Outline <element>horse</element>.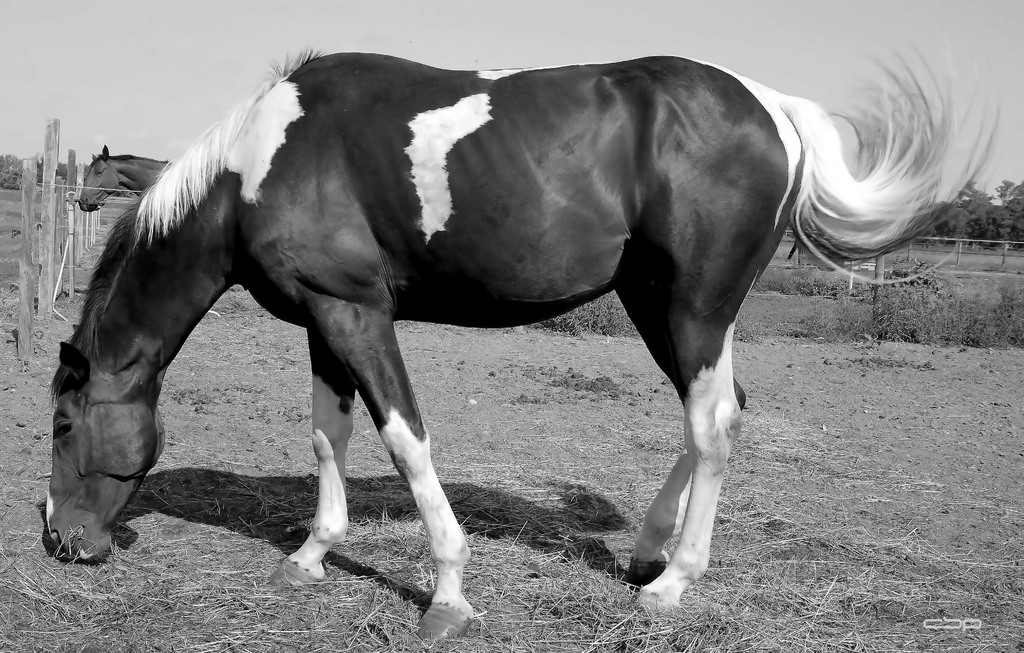
Outline: 80:147:174:215.
